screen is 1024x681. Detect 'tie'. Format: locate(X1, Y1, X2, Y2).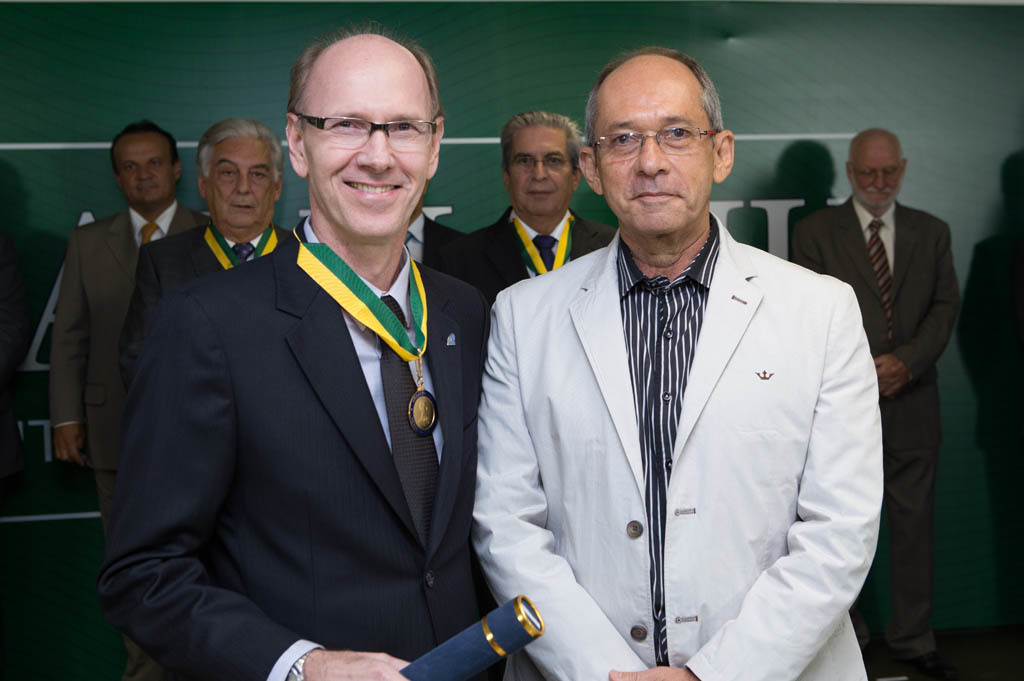
locate(380, 292, 442, 541).
